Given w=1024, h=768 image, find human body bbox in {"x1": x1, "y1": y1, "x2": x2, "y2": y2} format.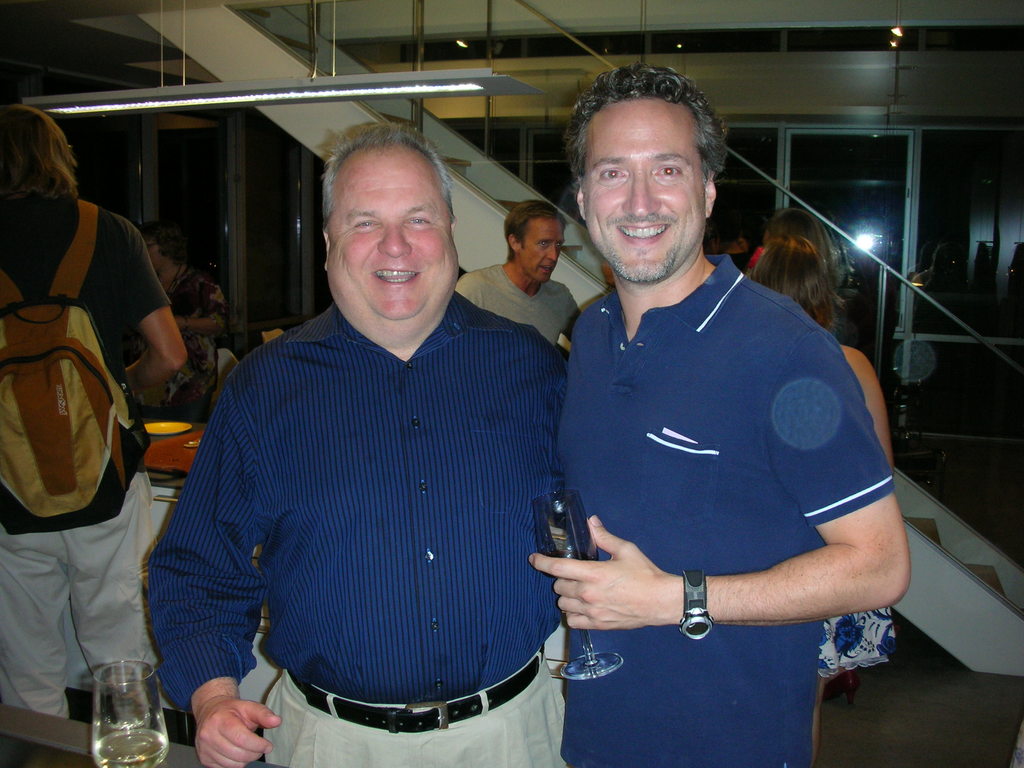
{"x1": 811, "y1": 344, "x2": 900, "y2": 767}.
